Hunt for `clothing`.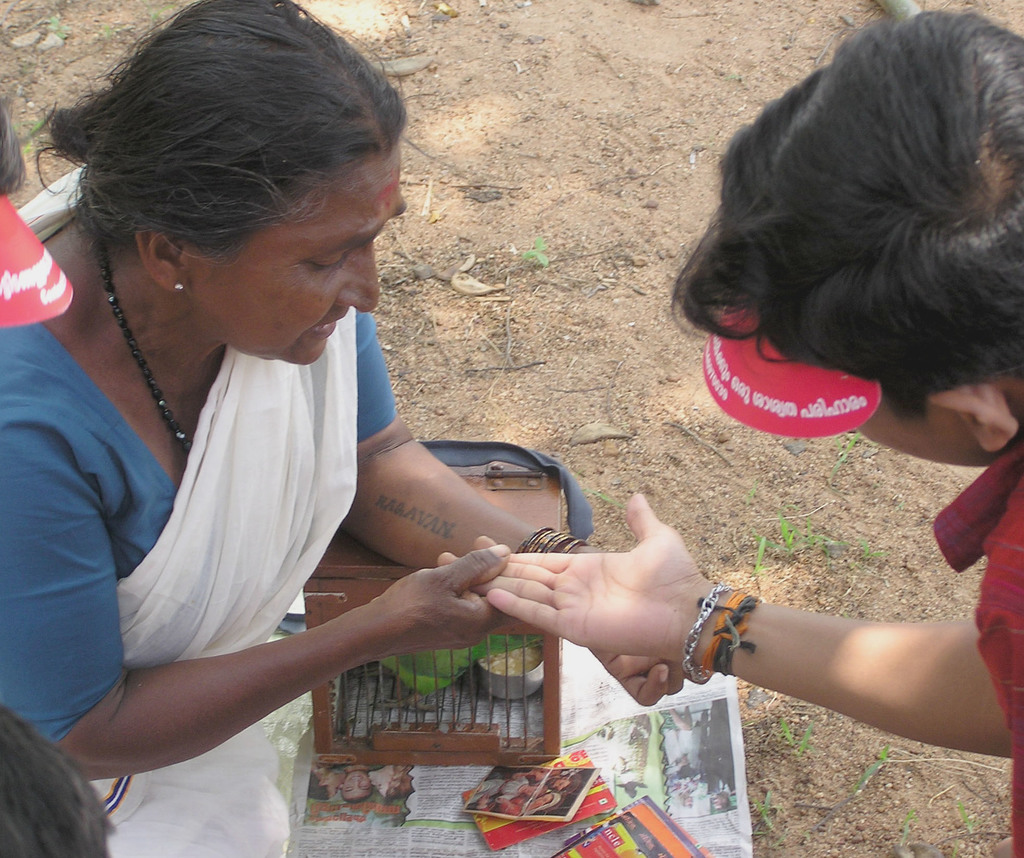
Hunted down at 935,433,1023,857.
